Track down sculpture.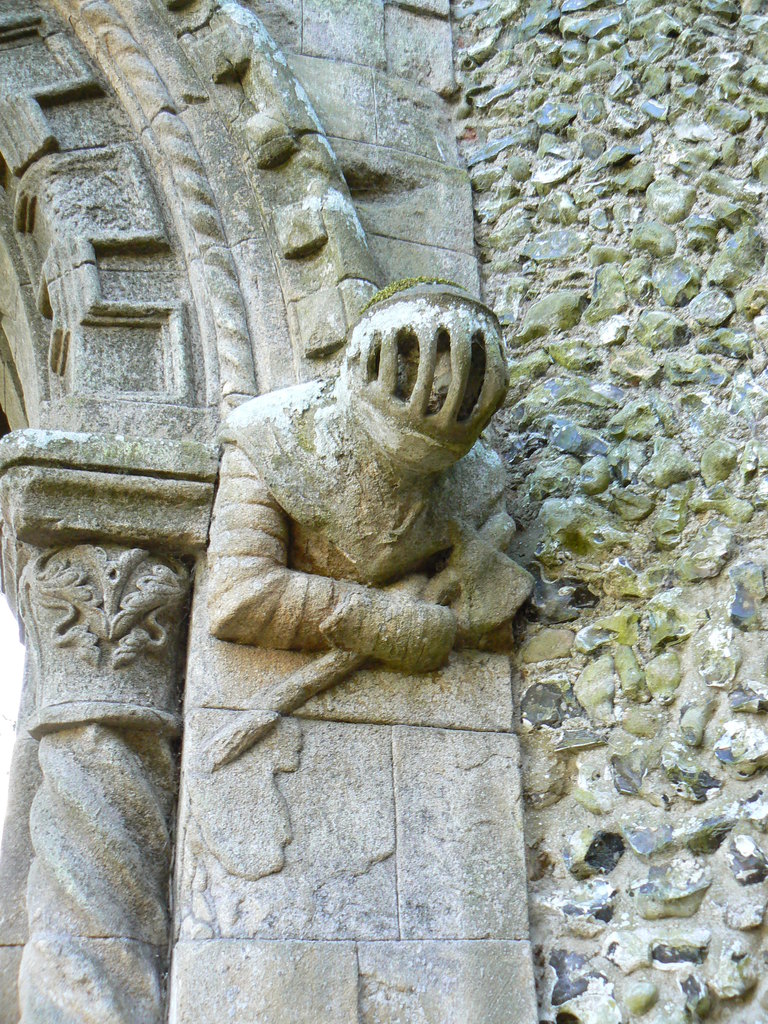
Tracked to l=202, t=276, r=545, b=774.
